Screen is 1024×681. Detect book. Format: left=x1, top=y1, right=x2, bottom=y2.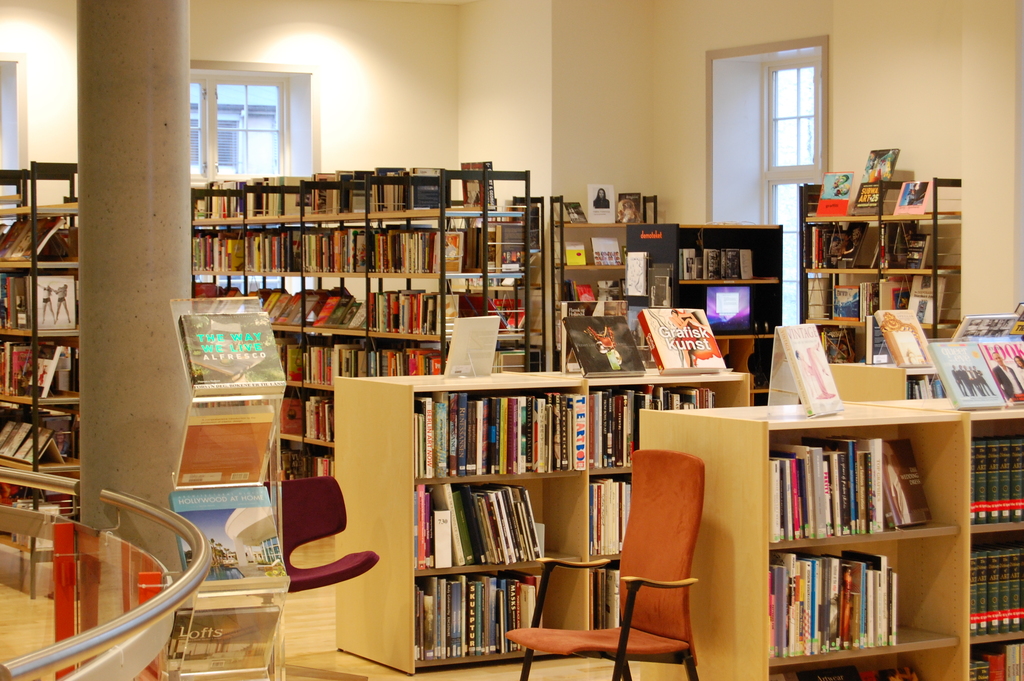
left=439, top=310, right=499, bottom=377.
